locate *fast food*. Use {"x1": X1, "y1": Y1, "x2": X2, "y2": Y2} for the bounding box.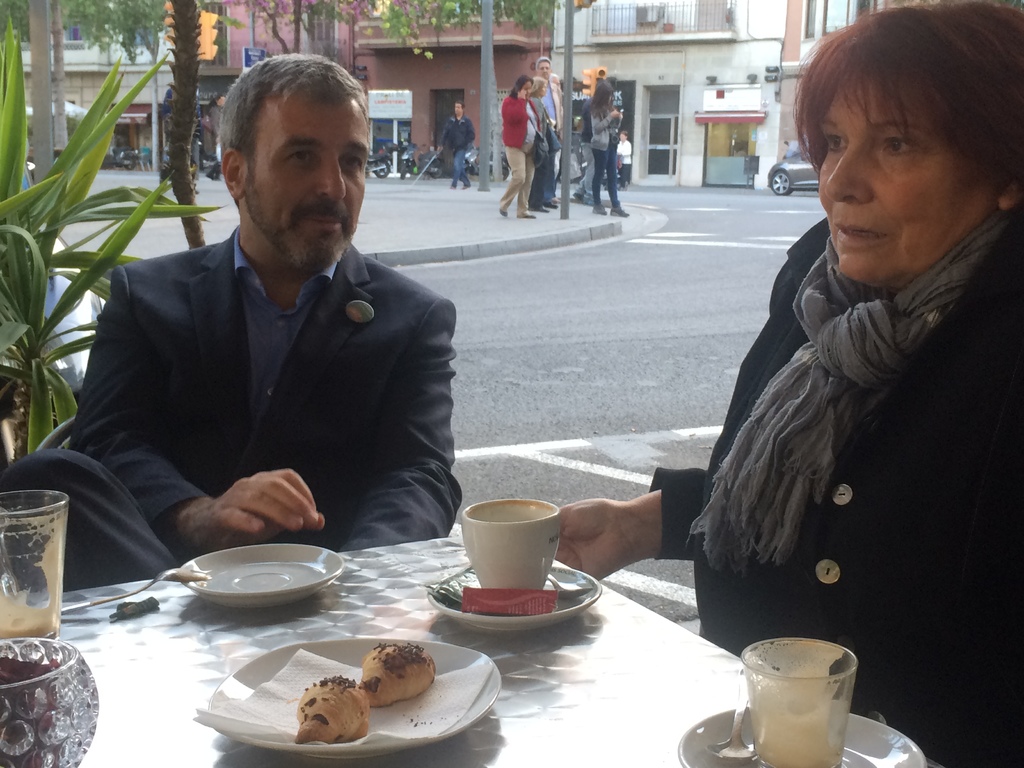
{"x1": 295, "y1": 672, "x2": 377, "y2": 748}.
